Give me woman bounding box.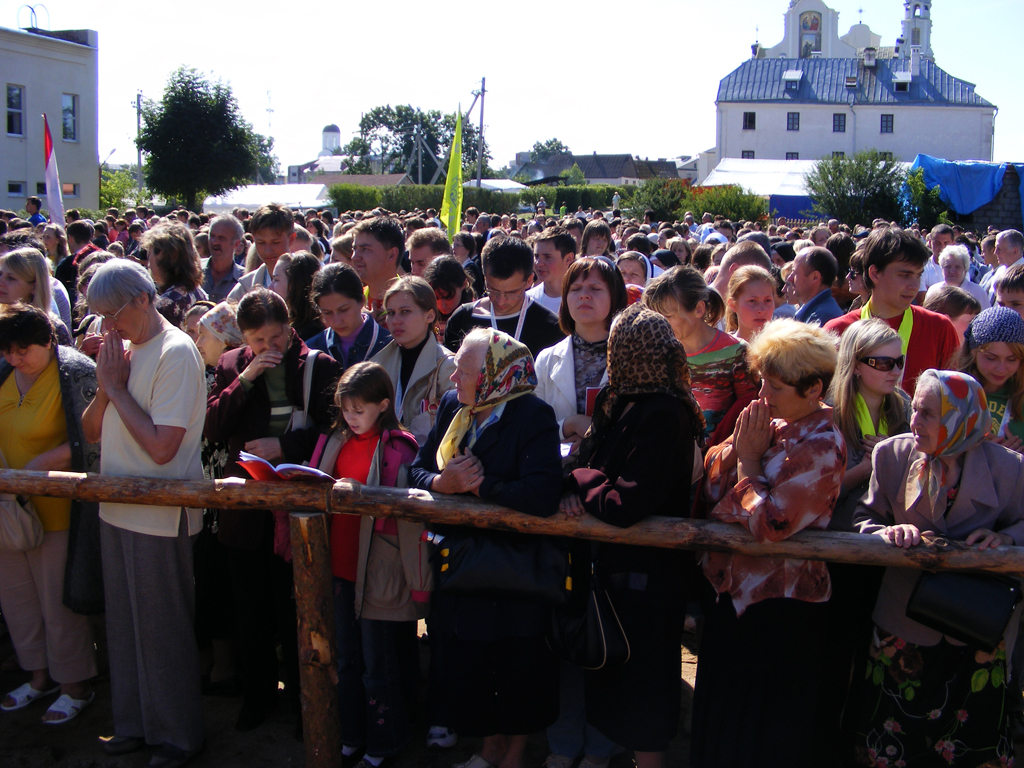
bbox(639, 260, 764, 459).
